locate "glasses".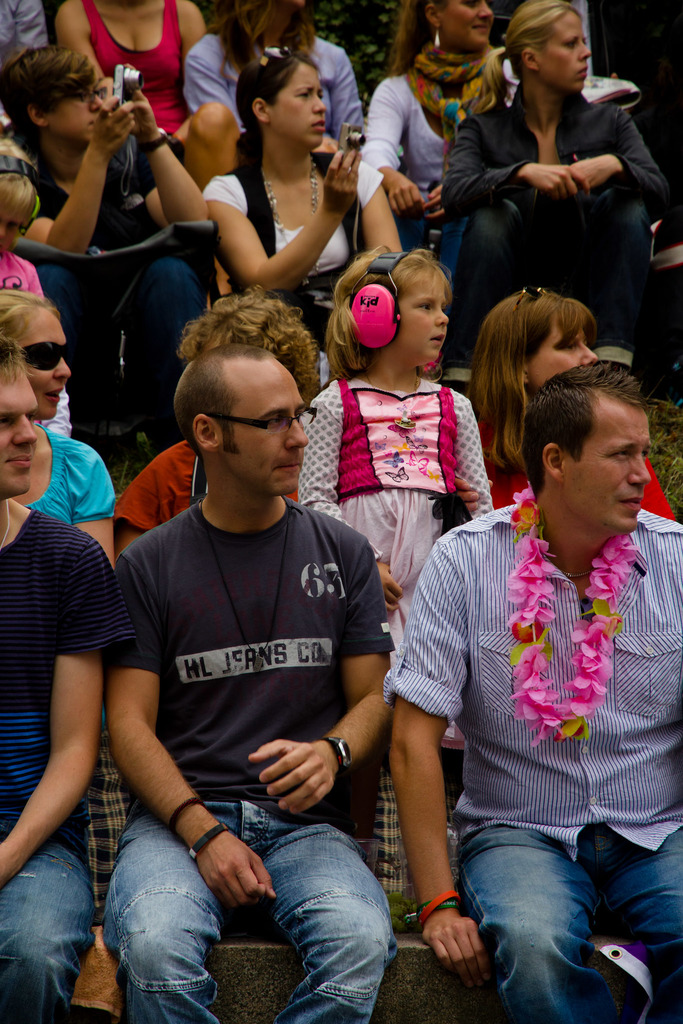
Bounding box: x1=26, y1=342, x2=68, y2=374.
